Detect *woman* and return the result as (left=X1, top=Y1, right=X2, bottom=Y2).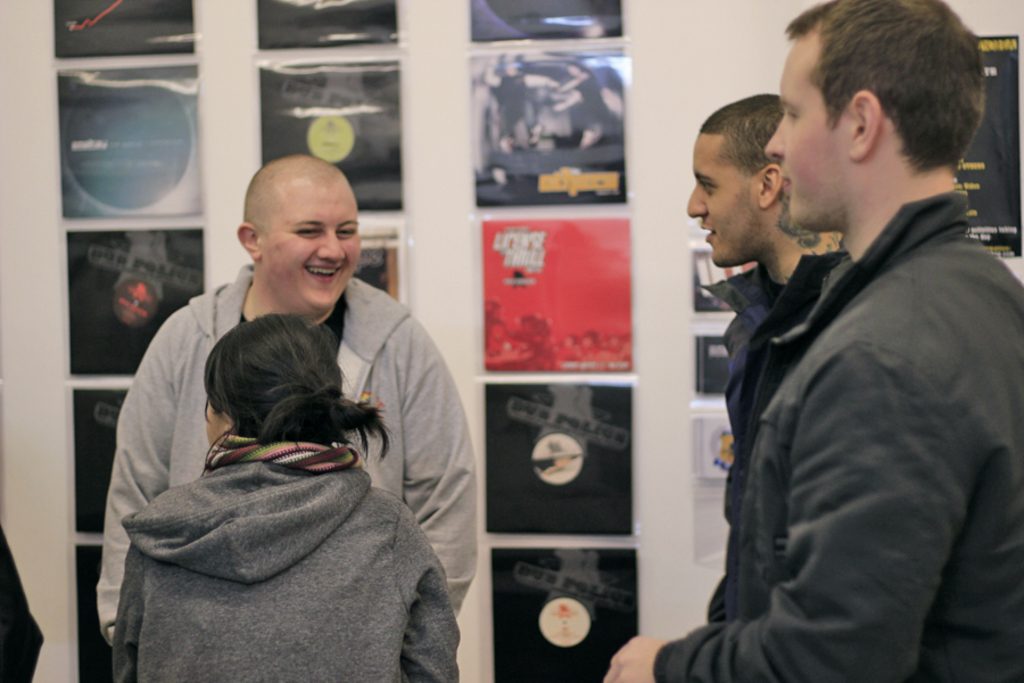
(left=98, top=275, right=441, bottom=647).
